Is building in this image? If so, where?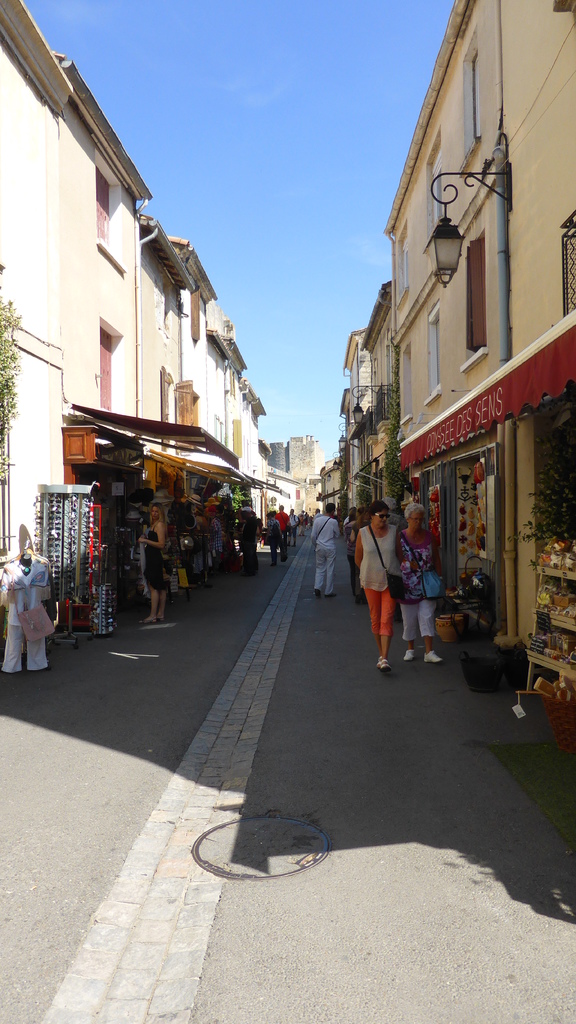
Yes, at box=[0, 0, 320, 671].
